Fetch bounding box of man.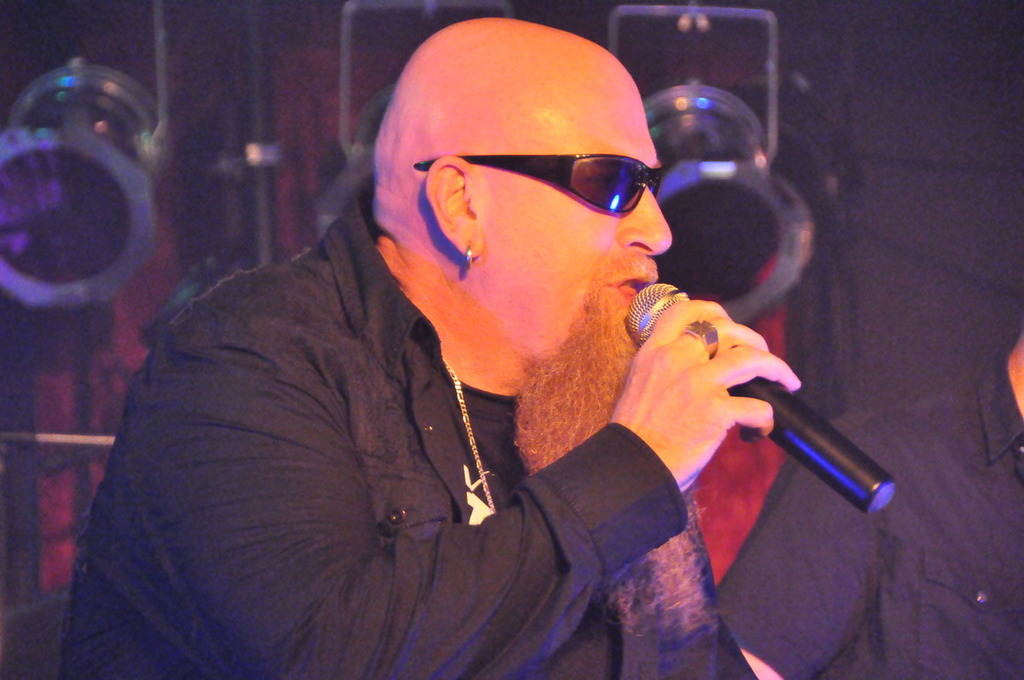
Bbox: {"left": 105, "top": 12, "right": 901, "bottom": 679}.
